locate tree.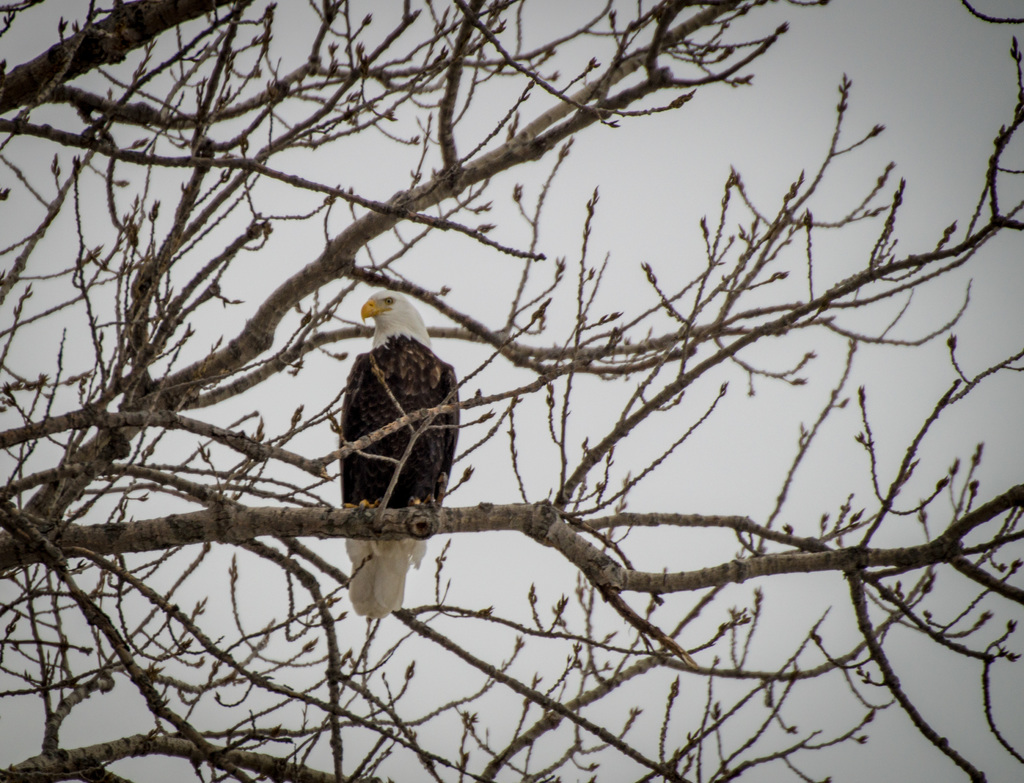
Bounding box: select_region(0, 0, 1023, 782).
